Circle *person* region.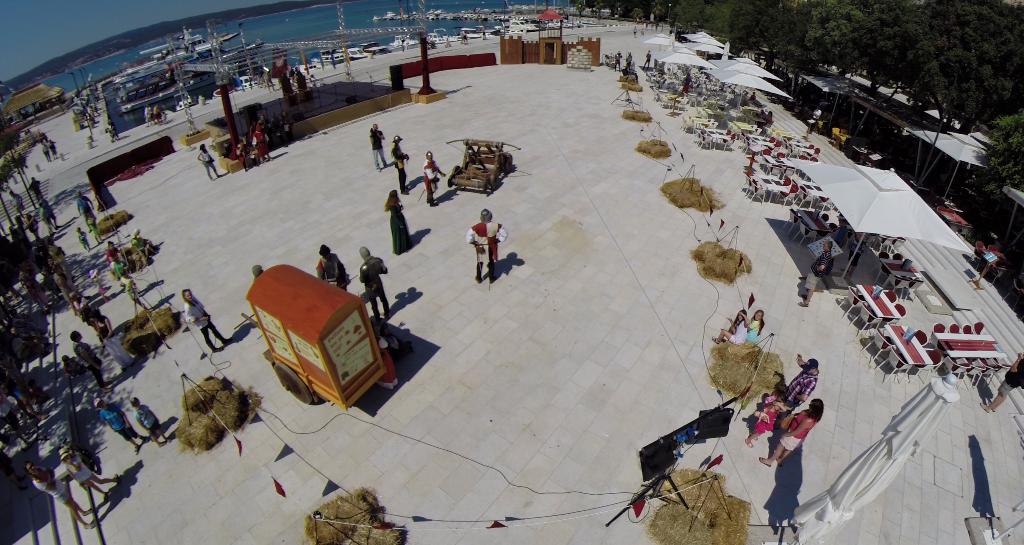
Region: detection(680, 68, 694, 95).
